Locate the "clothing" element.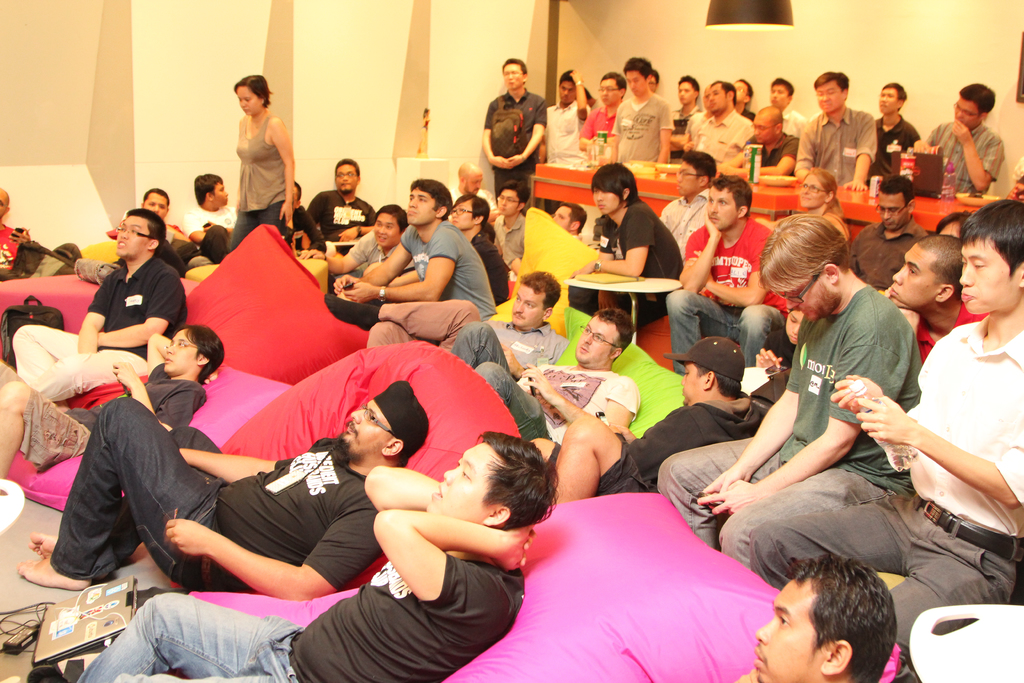
Element bbox: [397, 217, 499, 311].
